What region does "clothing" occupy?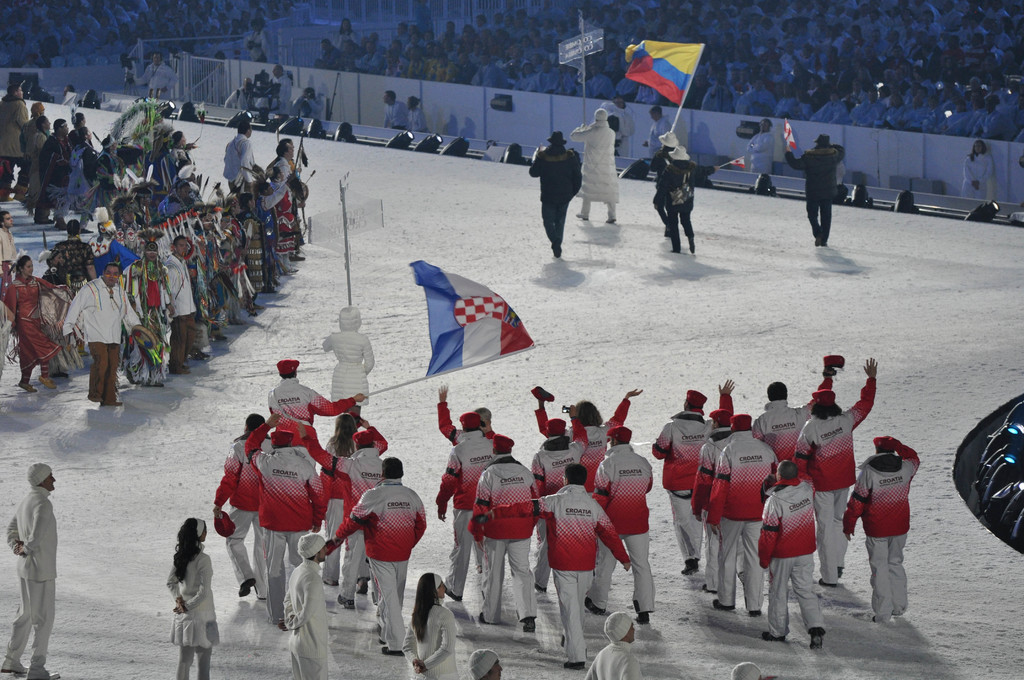
{"left": 532, "top": 419, "right": 587, "bottom": 577}.
